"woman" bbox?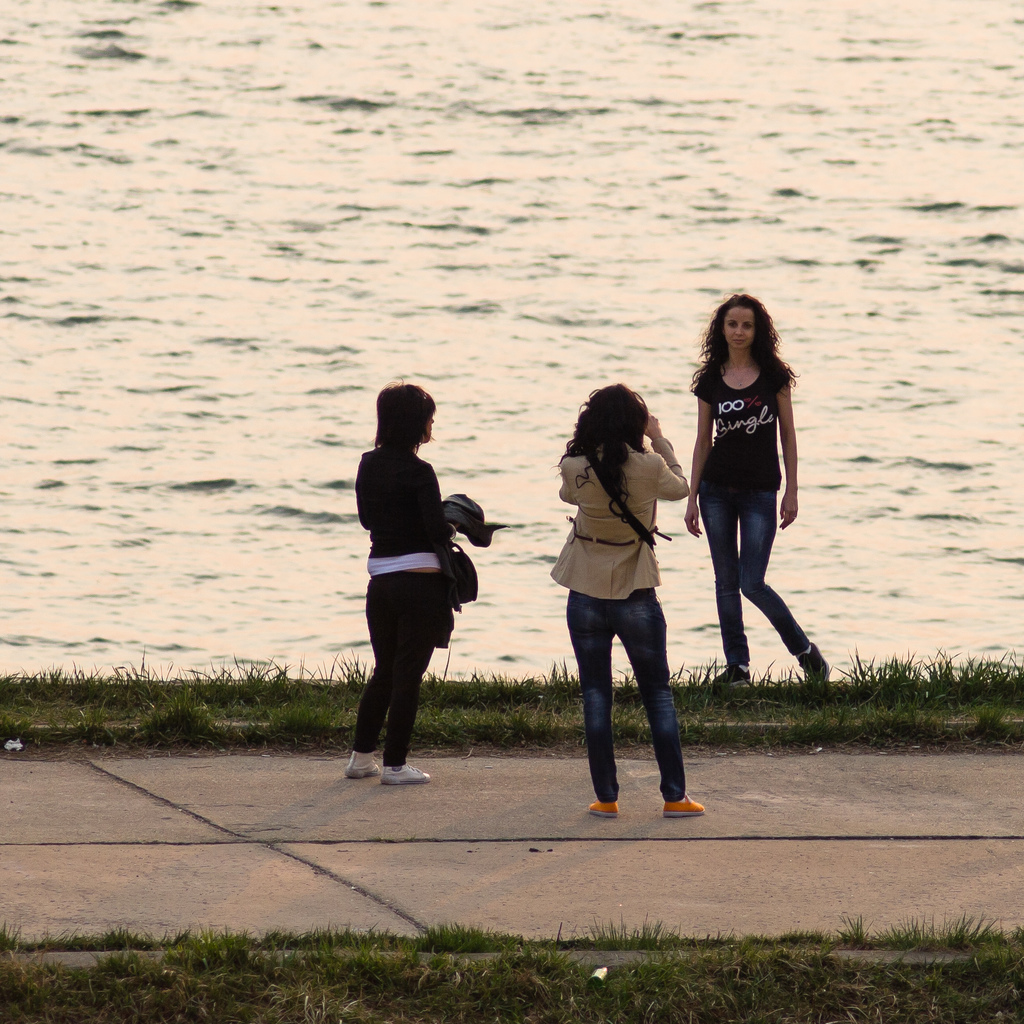
<region>552, 376, 717, 824</region>
